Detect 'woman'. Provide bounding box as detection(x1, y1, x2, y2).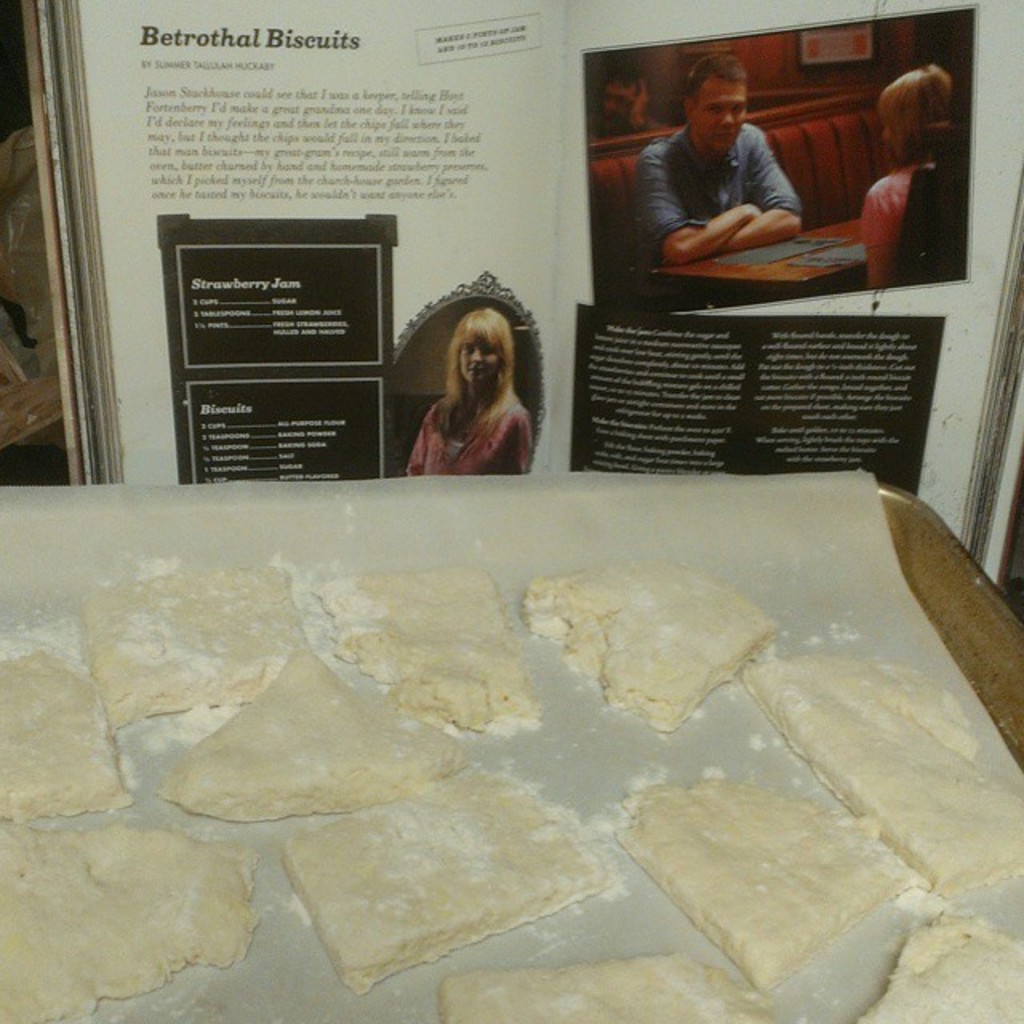
detection(861, 64, 957, 286).
